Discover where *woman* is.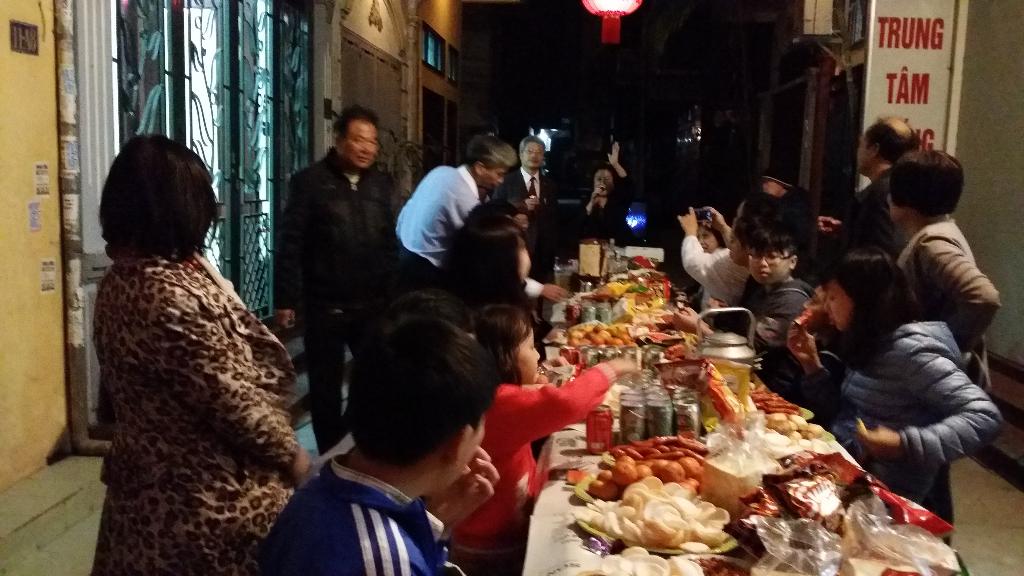
Discovered at {"x1": 567, "y1": 141, "x2": 627, "y2": 249}.
